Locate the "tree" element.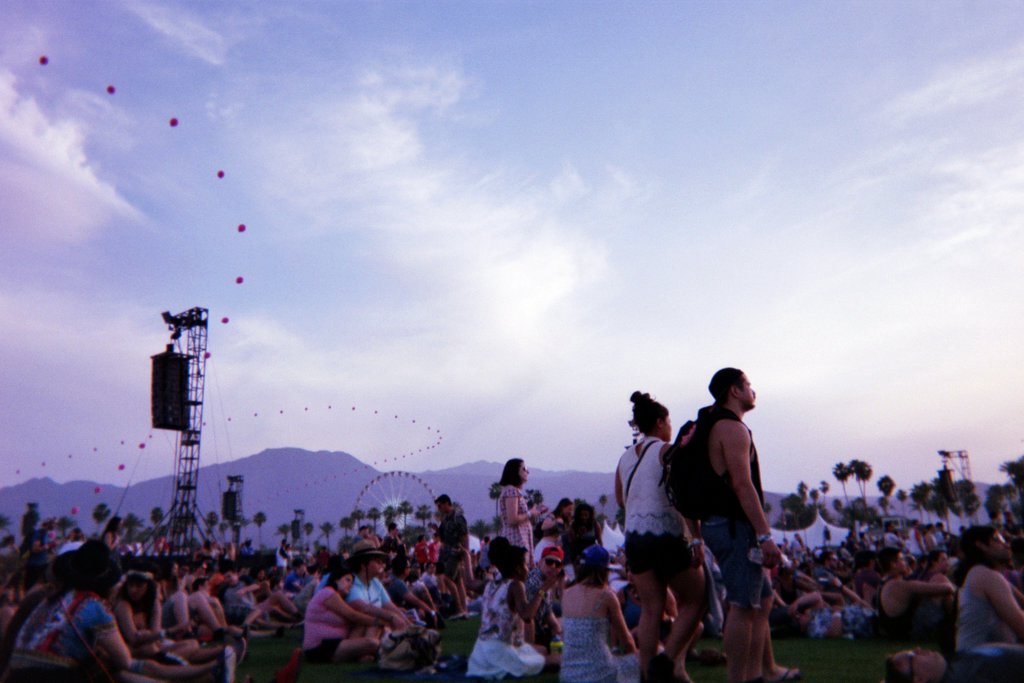
Element bbox: region(872, 470, 899, 499).
